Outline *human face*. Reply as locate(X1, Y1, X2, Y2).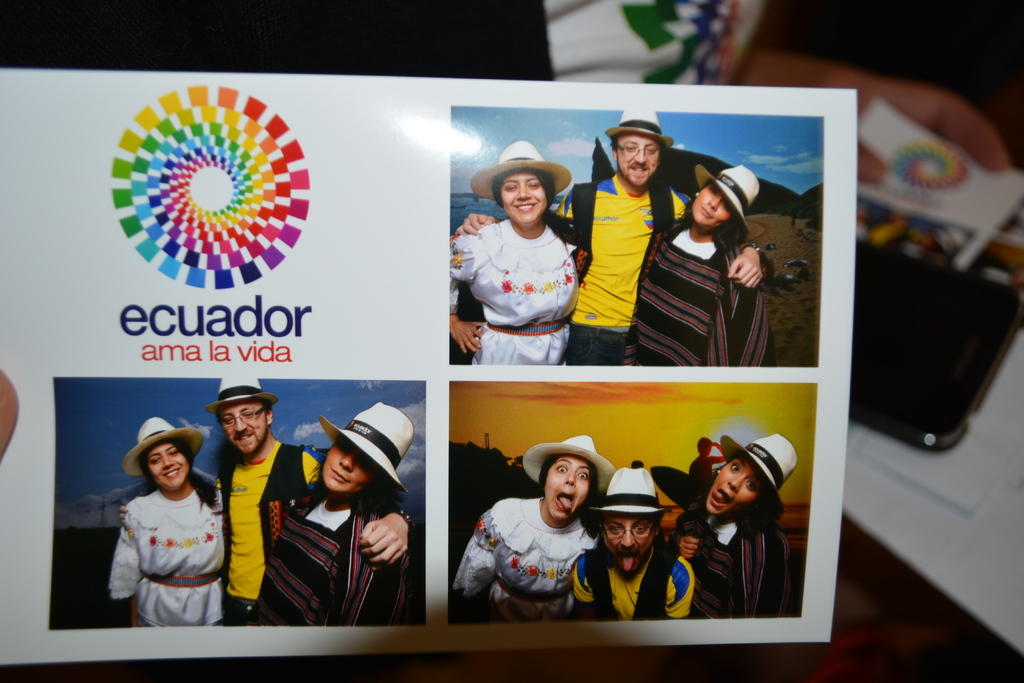
locate(602, 511, 654, 570).
